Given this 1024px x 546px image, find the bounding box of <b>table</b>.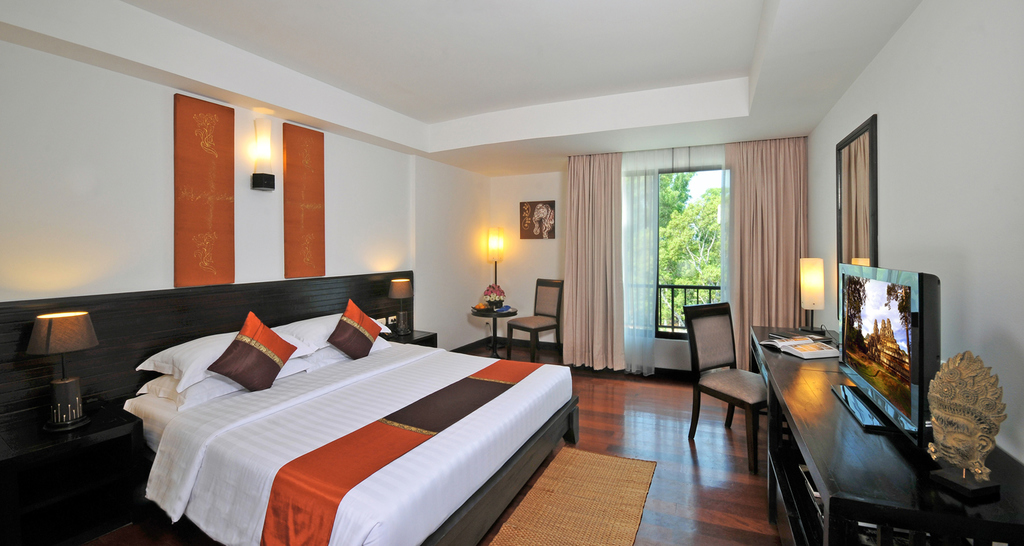
region(913, 427, 1023, 542).
